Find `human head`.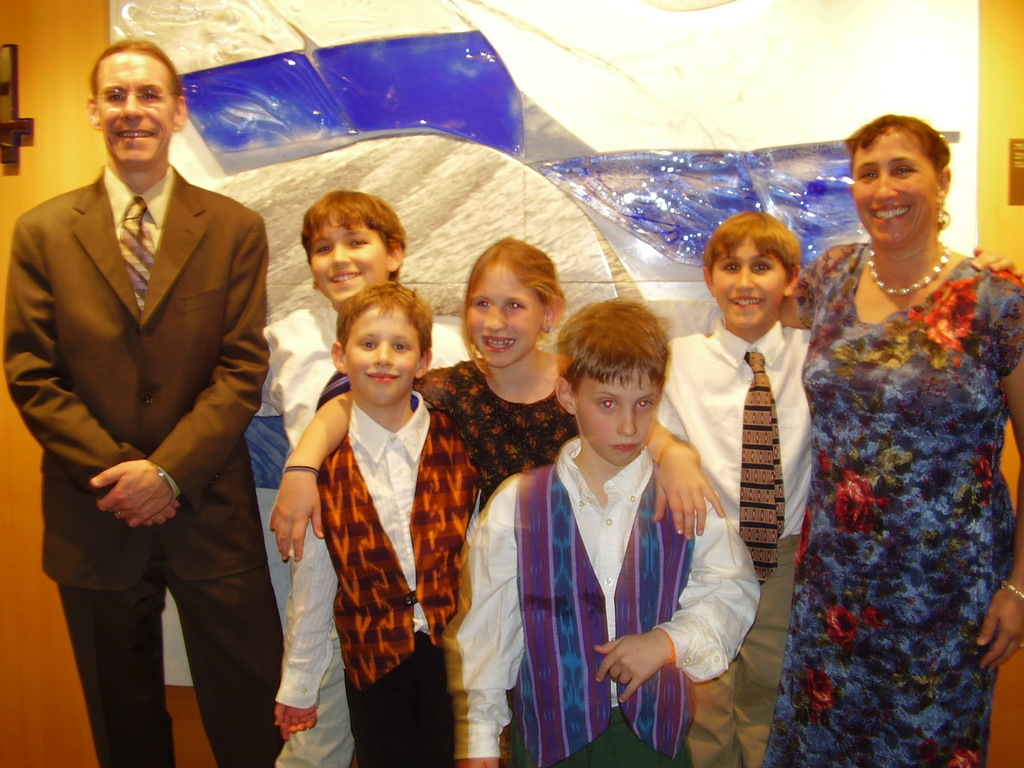
detection(302, 191, 407, 310).
